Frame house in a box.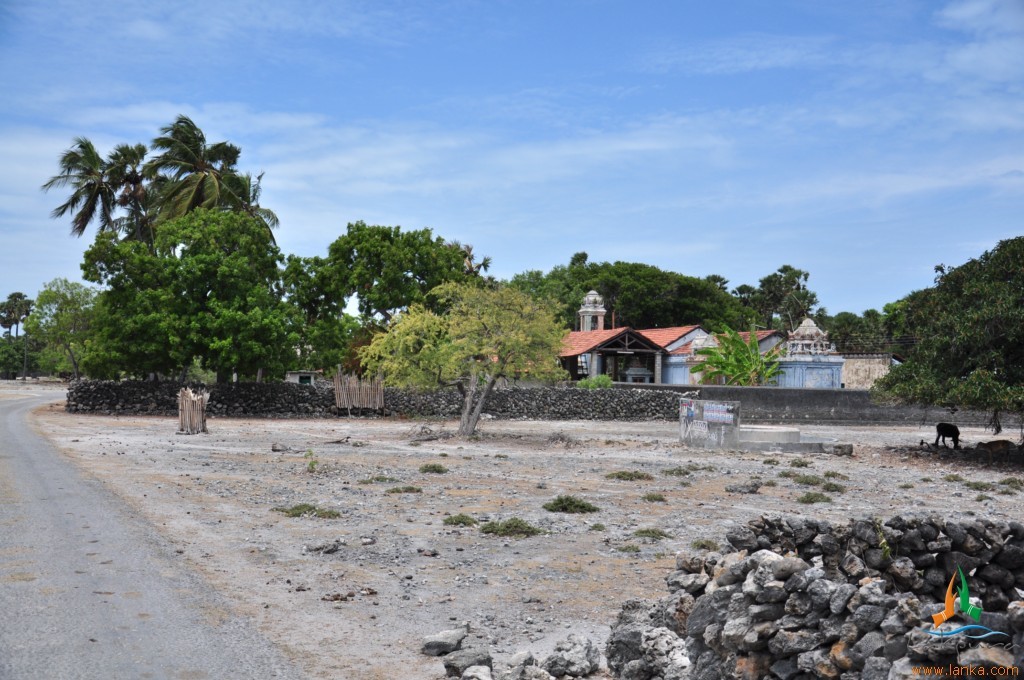
box=[741, 312, 890, 395].
